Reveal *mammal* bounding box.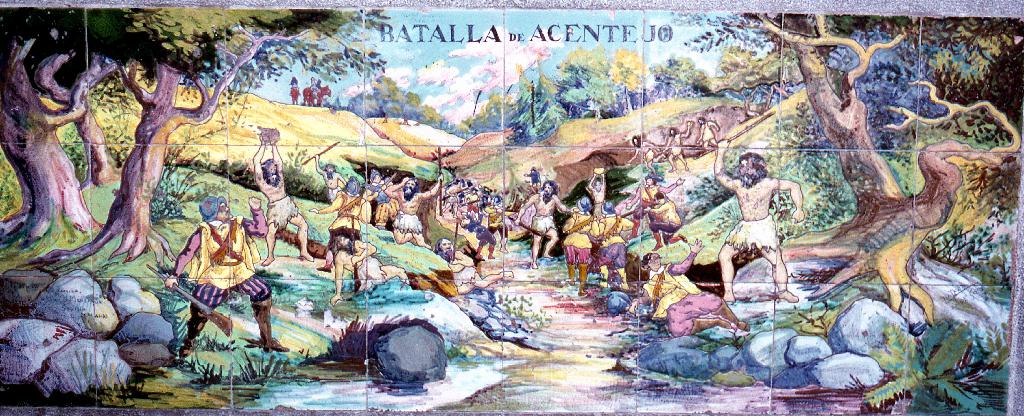
Revealed: Rect(385, 175, 446, 249).
